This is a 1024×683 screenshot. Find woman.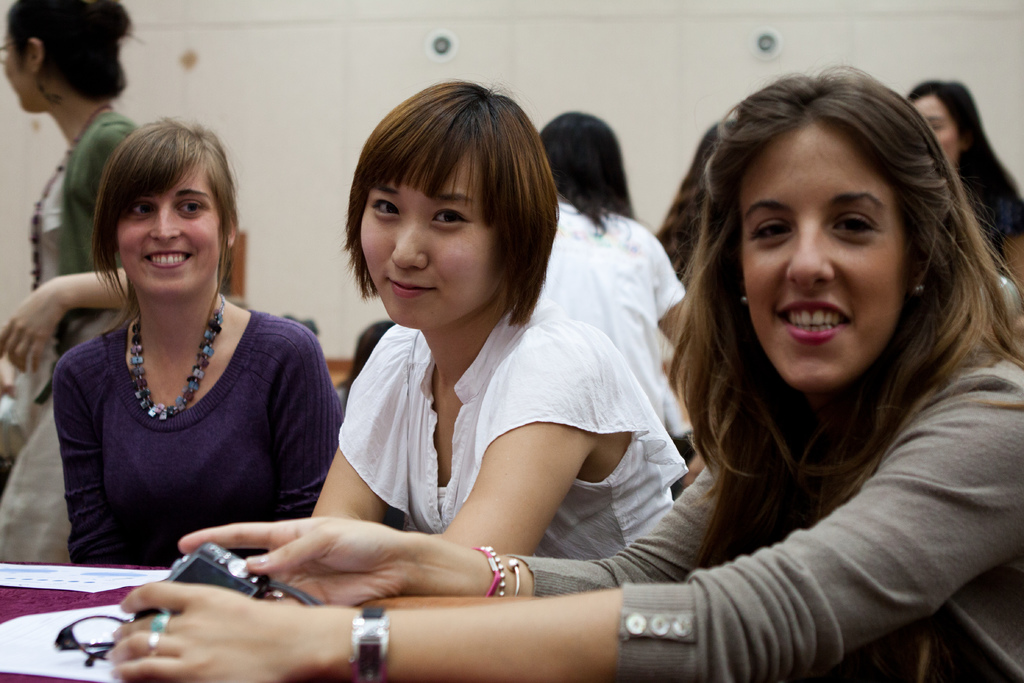
Bounding box: [0, 1, 145, 556].
